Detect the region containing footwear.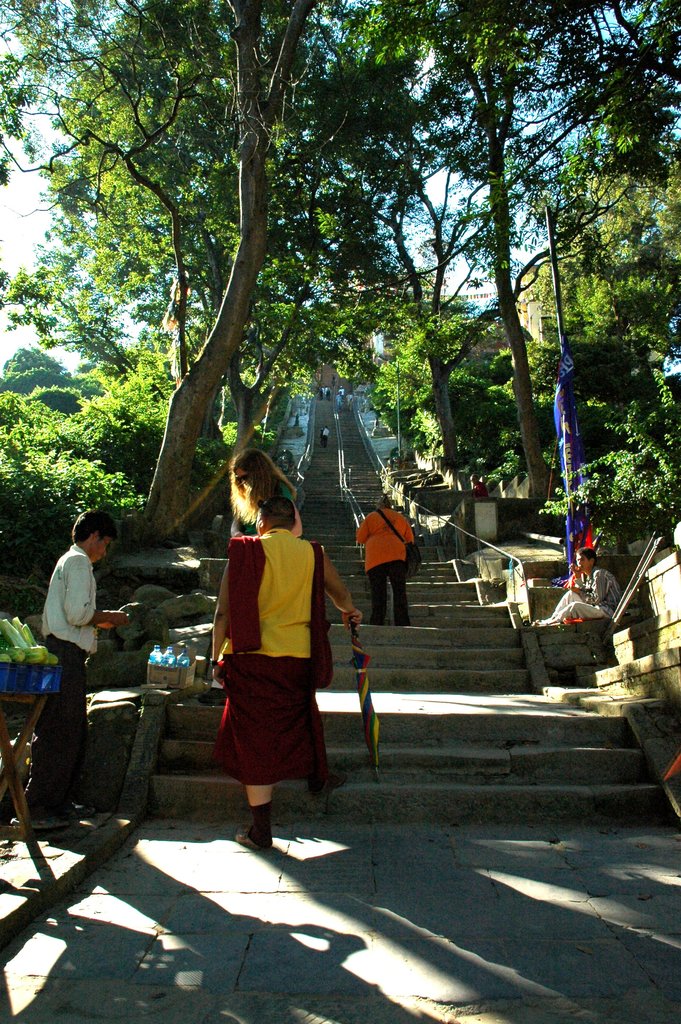
box=[315, 772, 356, 796].
